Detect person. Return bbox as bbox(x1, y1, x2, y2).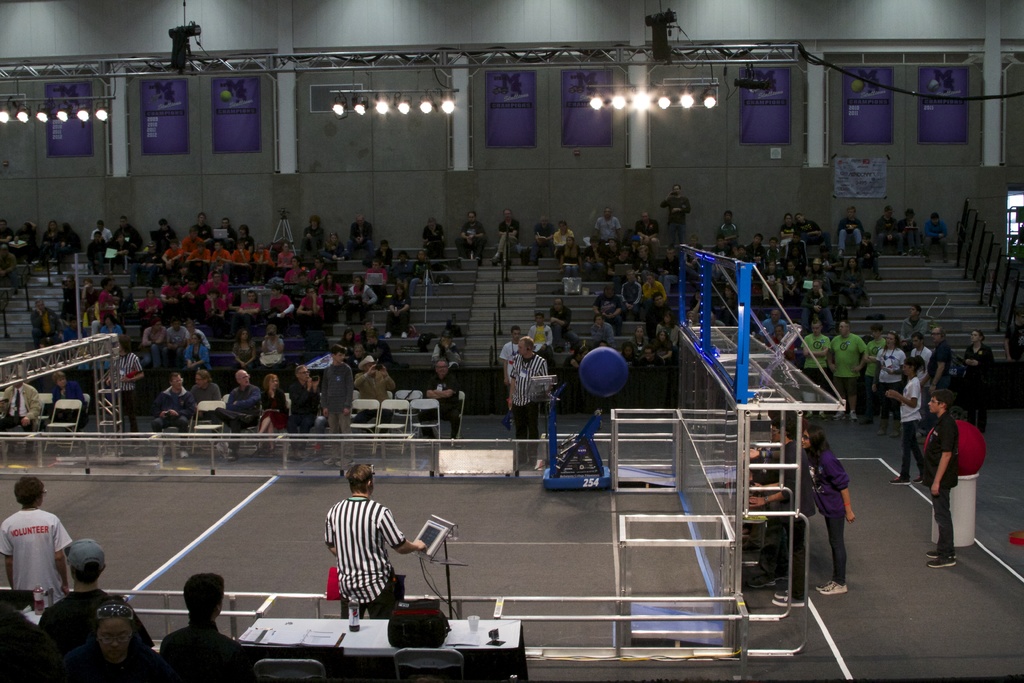
bbox(319, 343, 356, 463).
